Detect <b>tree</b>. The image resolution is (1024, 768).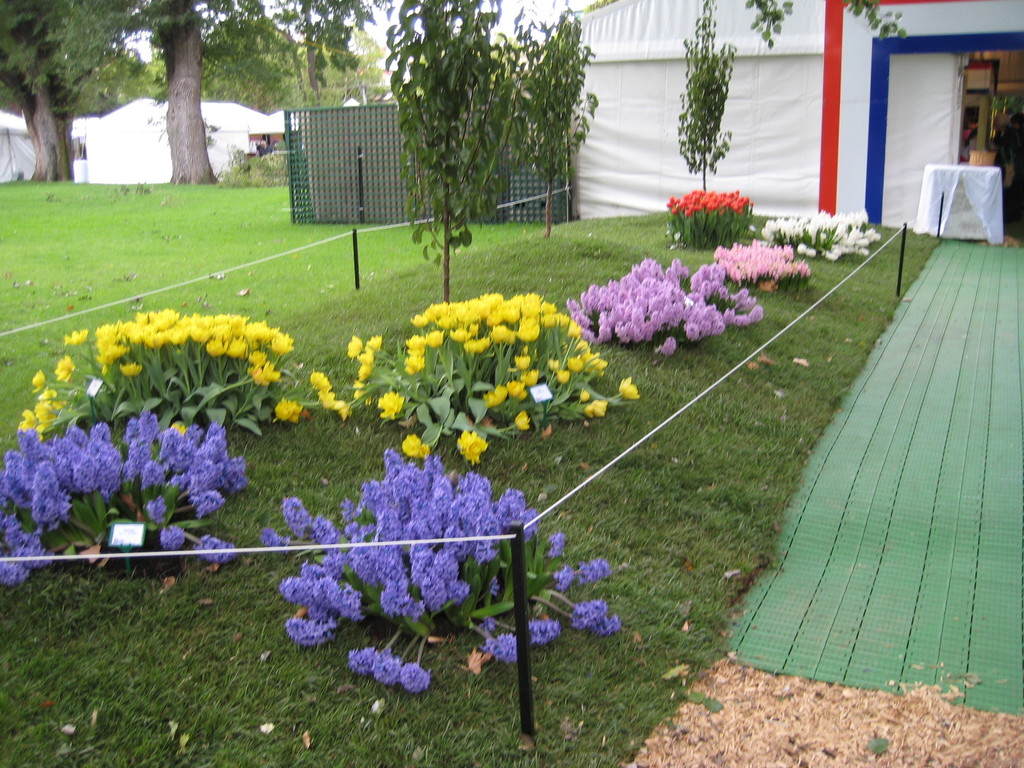
pyautogui.locateOnScreen(666, 15, 758, 206).
